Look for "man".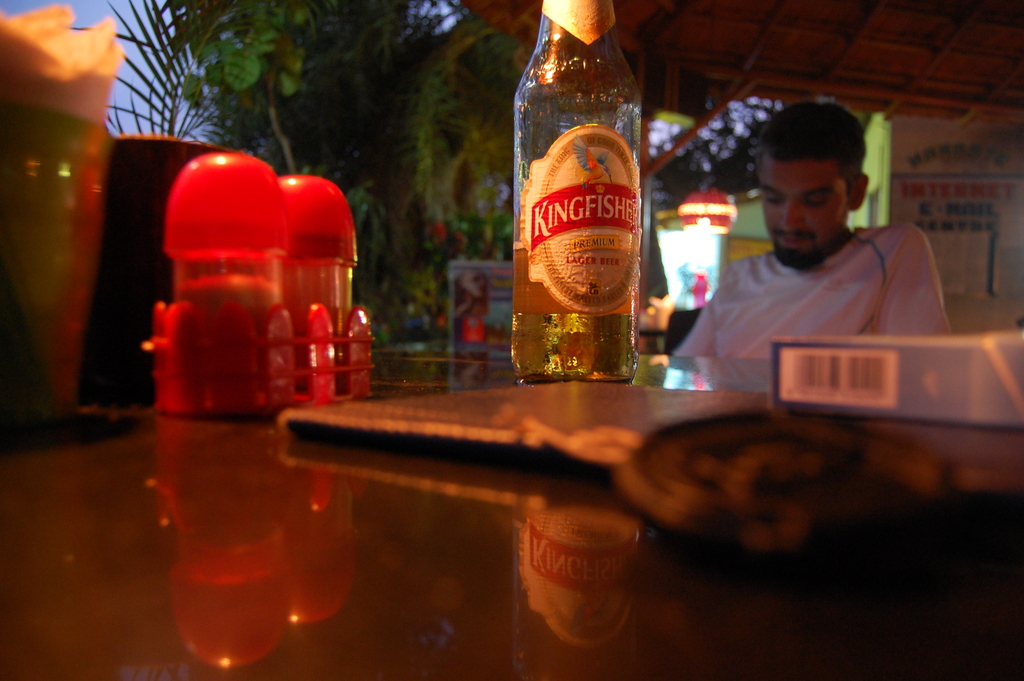
Found: (left=660, top=123, right=975, bottom=385).
